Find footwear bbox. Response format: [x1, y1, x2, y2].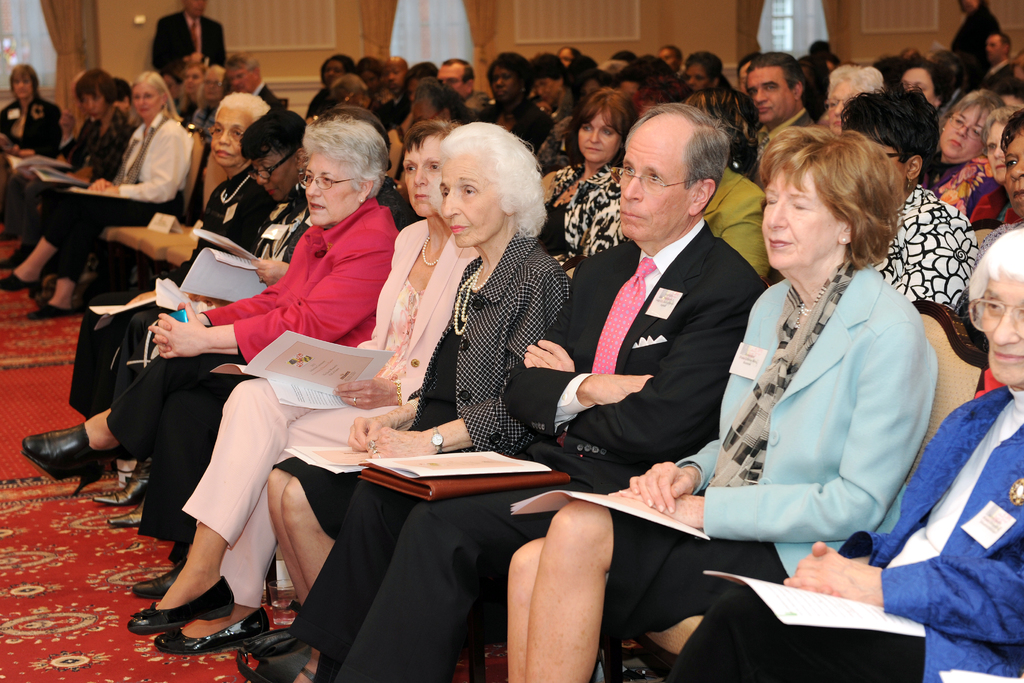
[19, 417, 129, 456].
